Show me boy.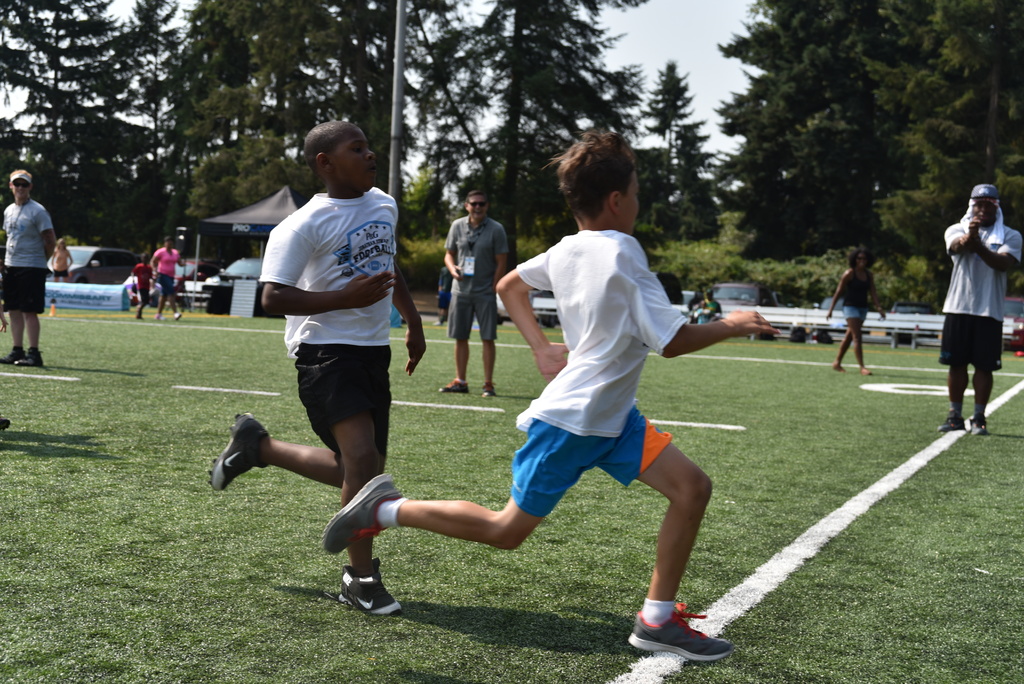
boy is here: bbox=[317, 131, 775, 661].
